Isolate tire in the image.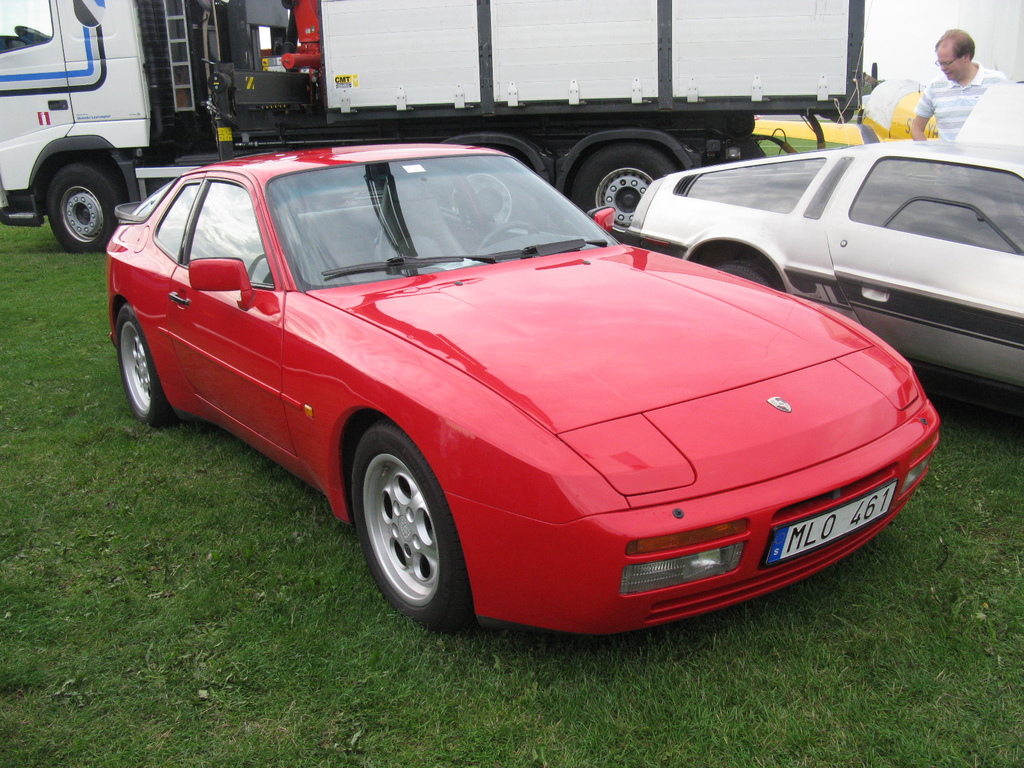
Isolated region: (574, 141, 680, 242).
